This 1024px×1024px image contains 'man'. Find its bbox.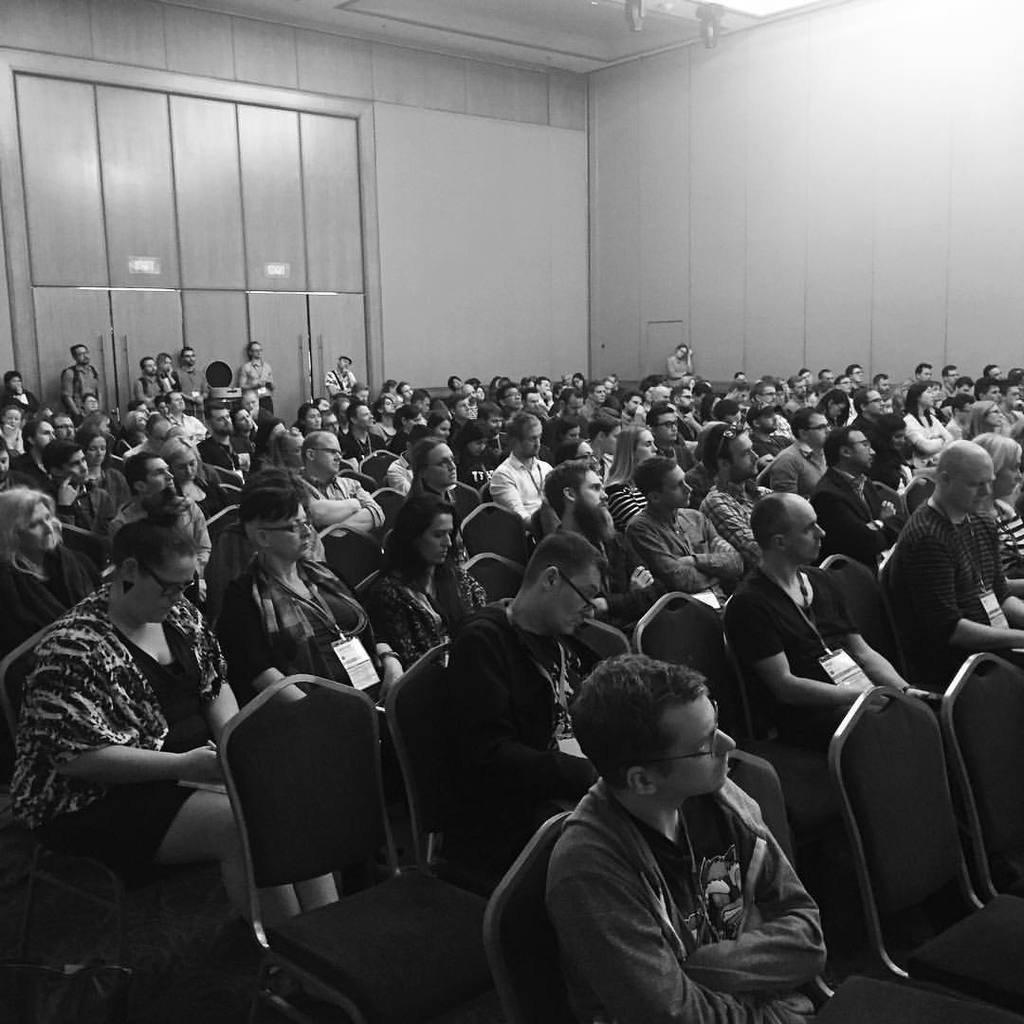
locate(628, 458, 743, 589).
